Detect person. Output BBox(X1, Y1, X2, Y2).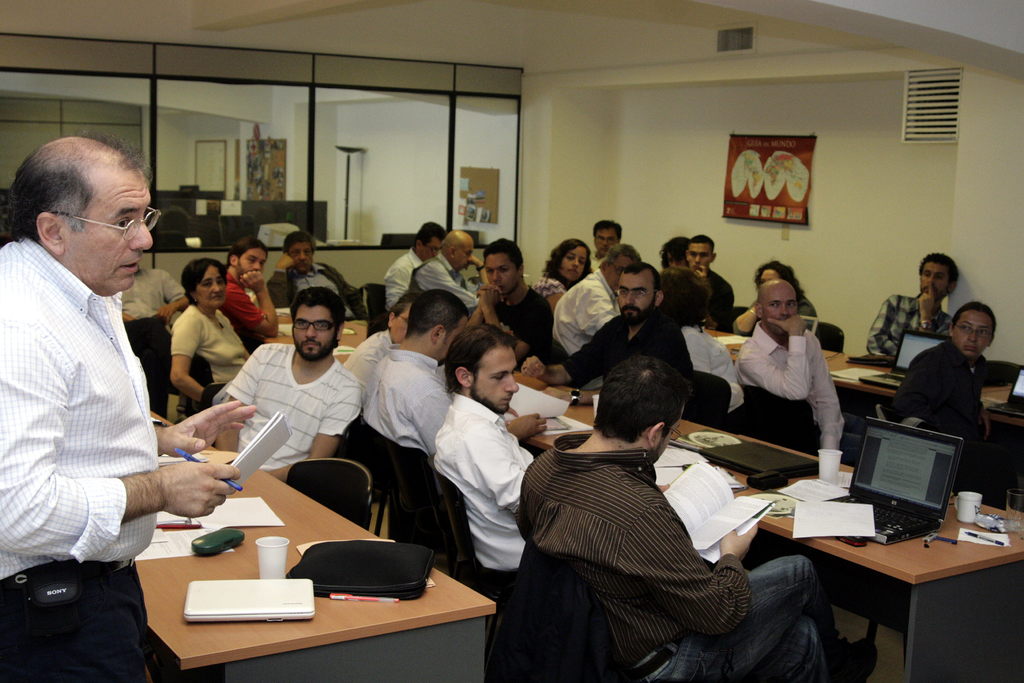
BBox(263, 229, 367, 315).
